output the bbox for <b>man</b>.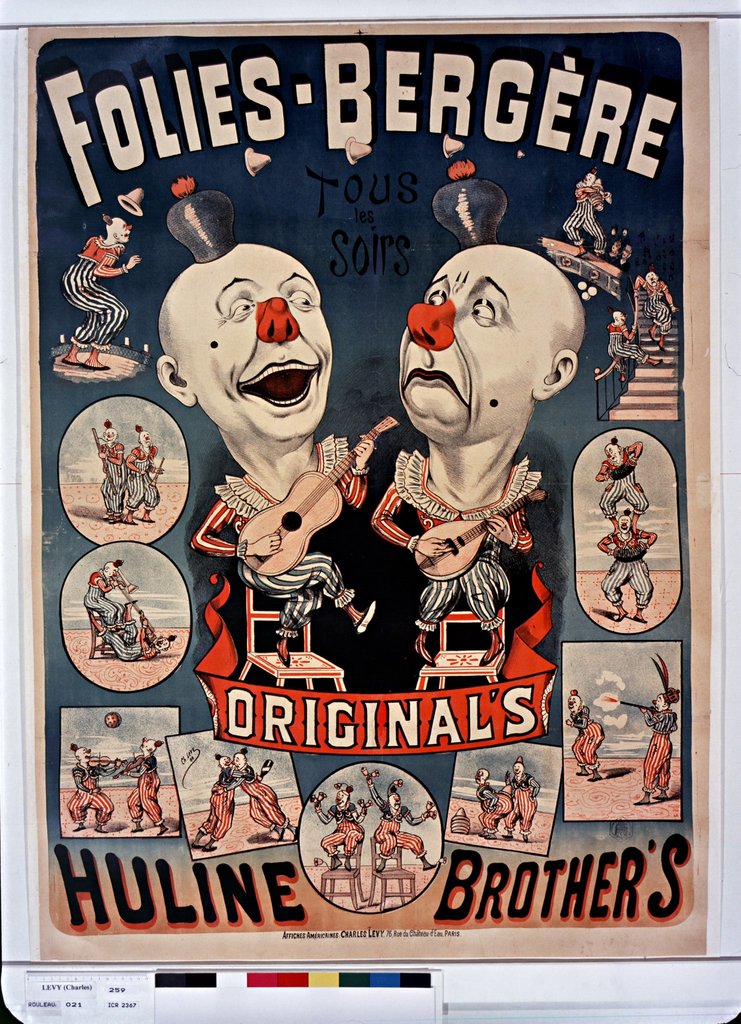
<region>503, 758, 538, 843</region>.
